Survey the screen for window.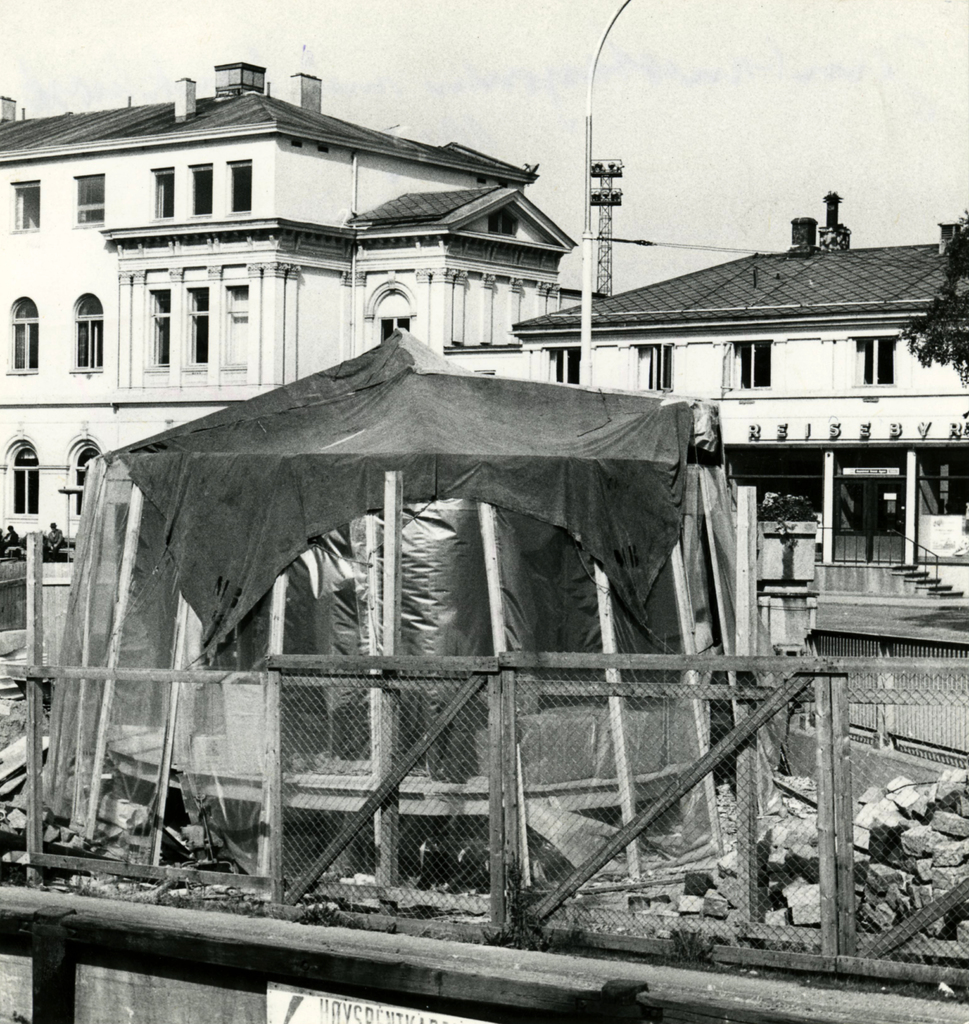
Survey found: left=184, top=285, right=207, bottom=364.
